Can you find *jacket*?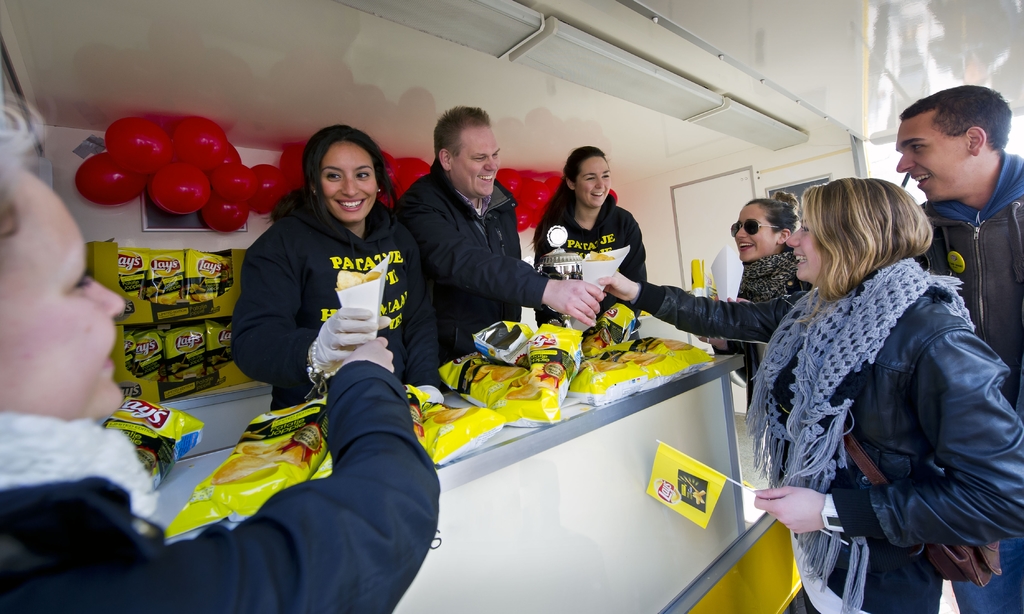
Yes, bounding box: region(651, 219, 1016, 533).
